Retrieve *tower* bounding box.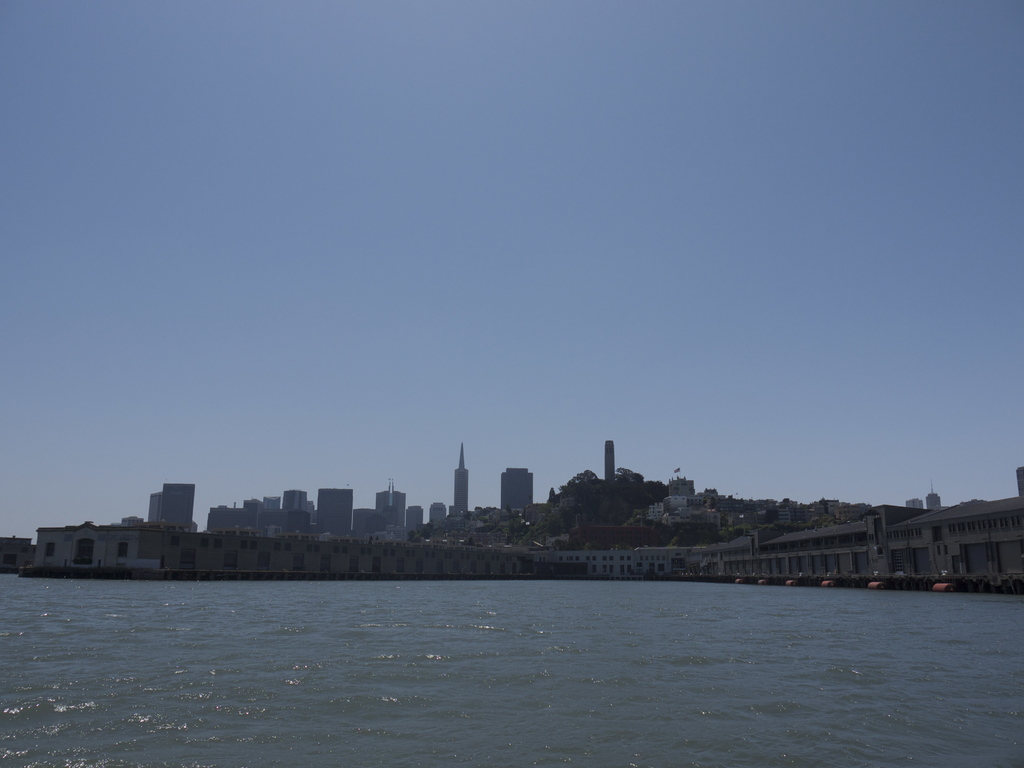
Bounding box: 598/437/620/477.
